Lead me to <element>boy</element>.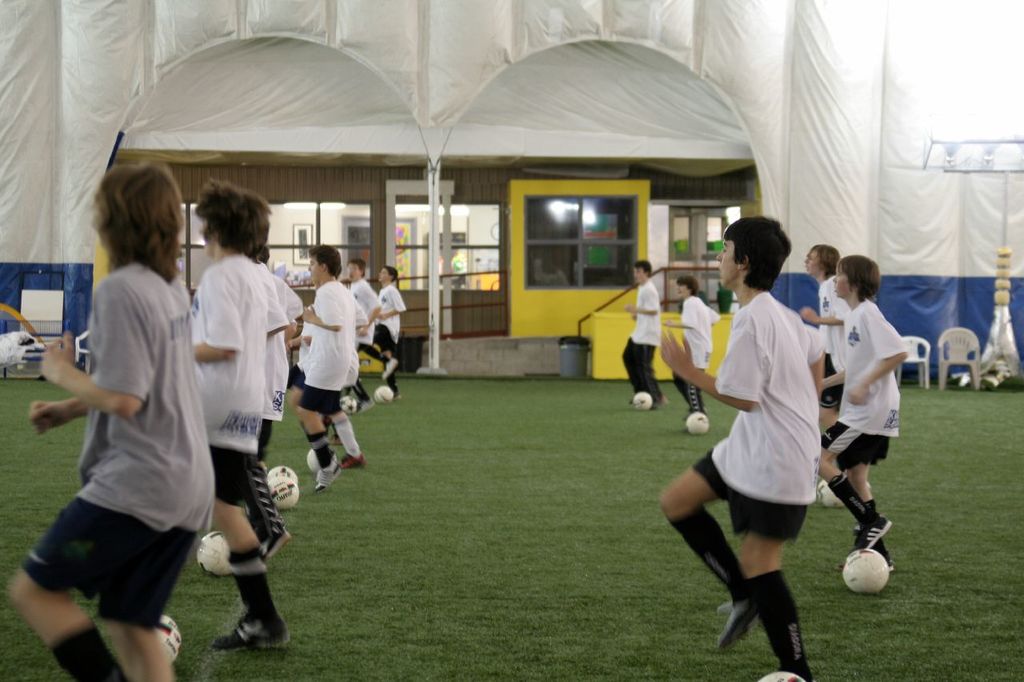
Lead to [left=0, top=162, right=217, bottom=681].
